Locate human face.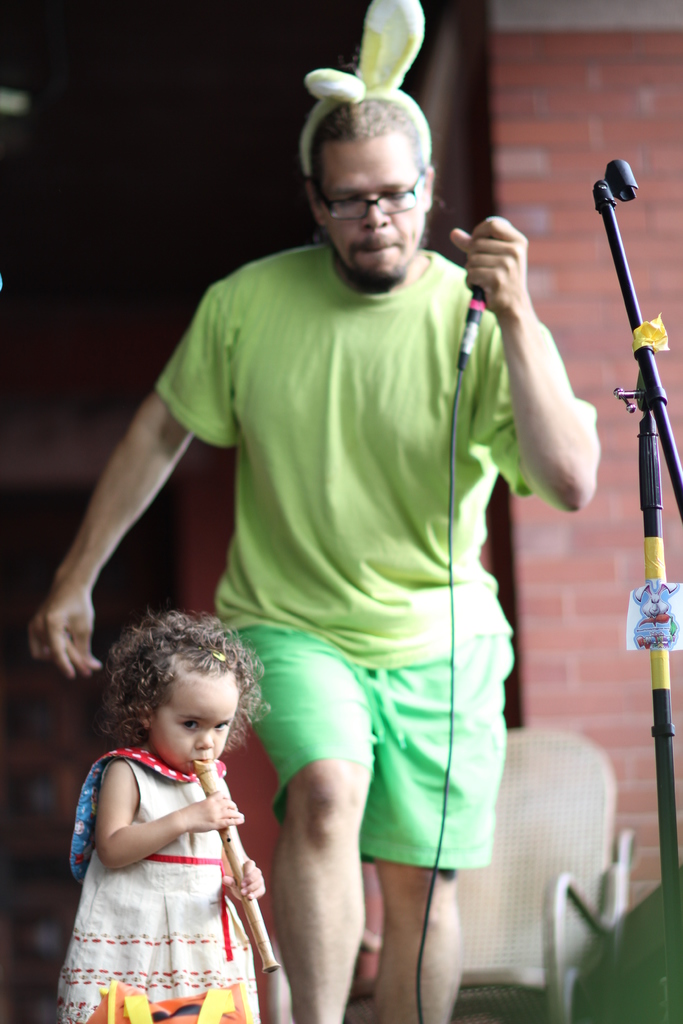
Bounding box: 153 694 239 778.
